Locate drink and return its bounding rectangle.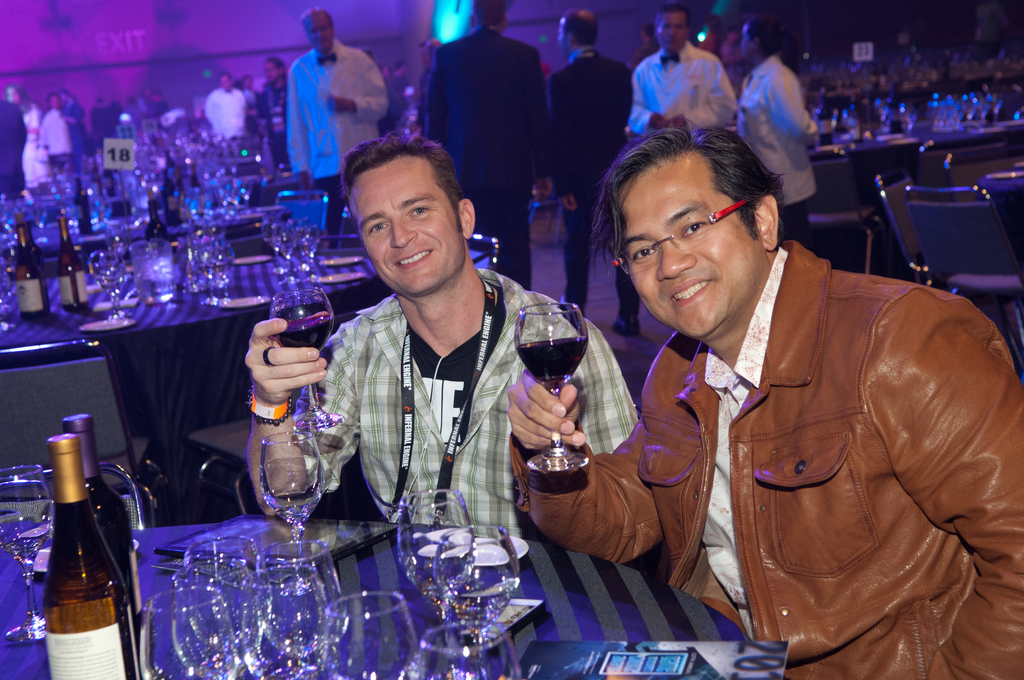
(x1=18, y1=226, x2=47, y2=315).
